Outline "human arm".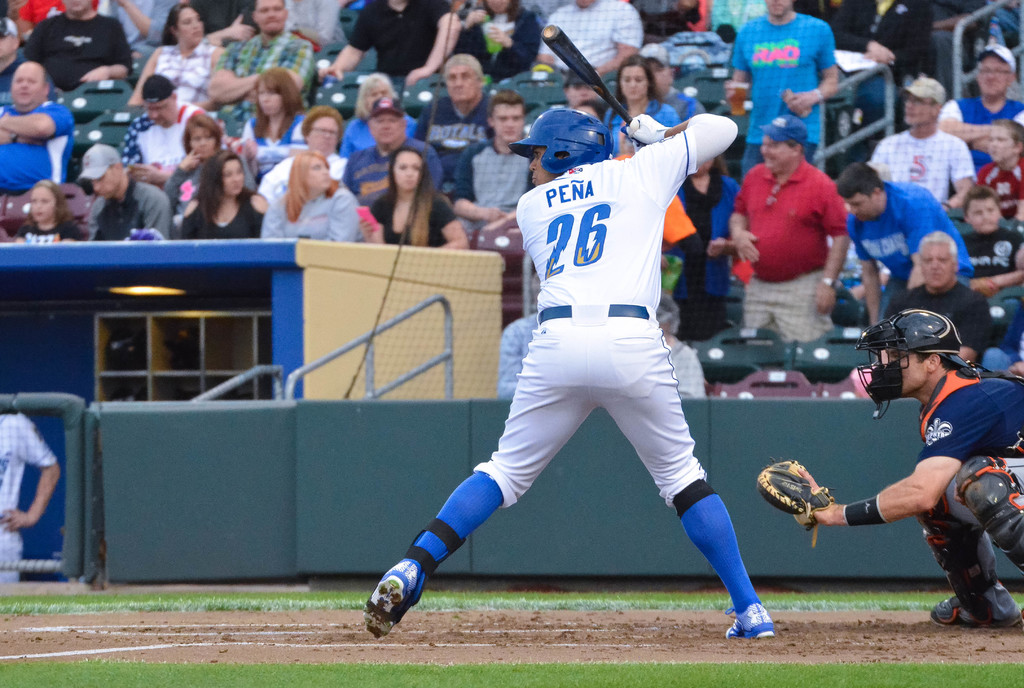
Outline: x1=946 y1=137 x2=977 y2=211.
